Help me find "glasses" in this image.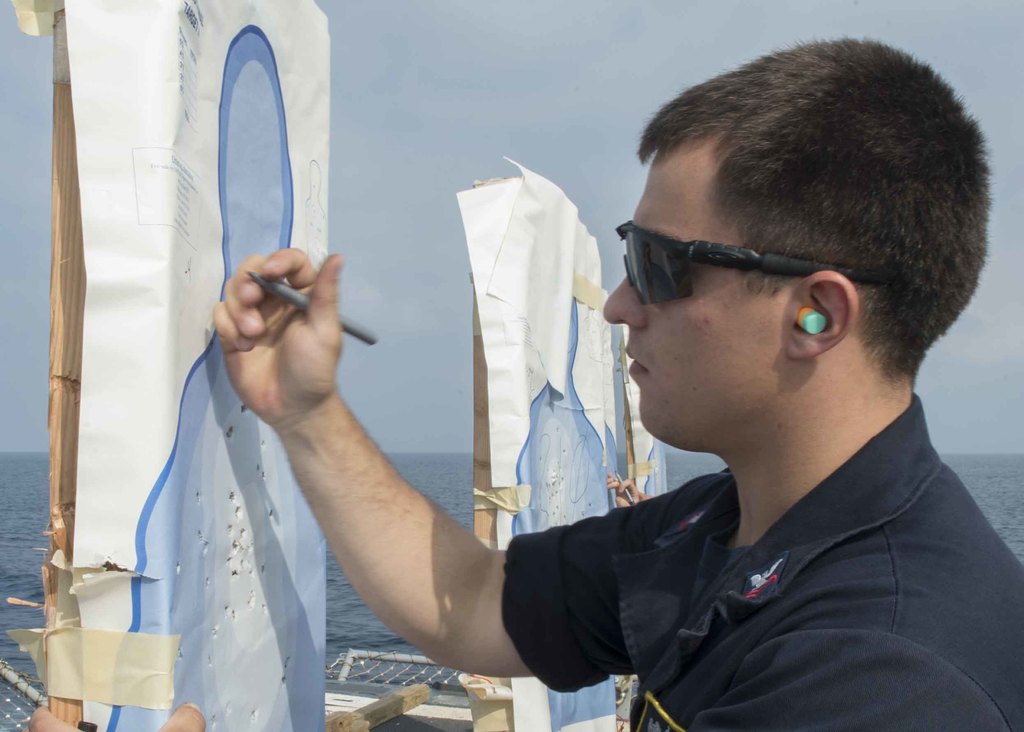
Found it: bbox(609, 224, 940, 316).
